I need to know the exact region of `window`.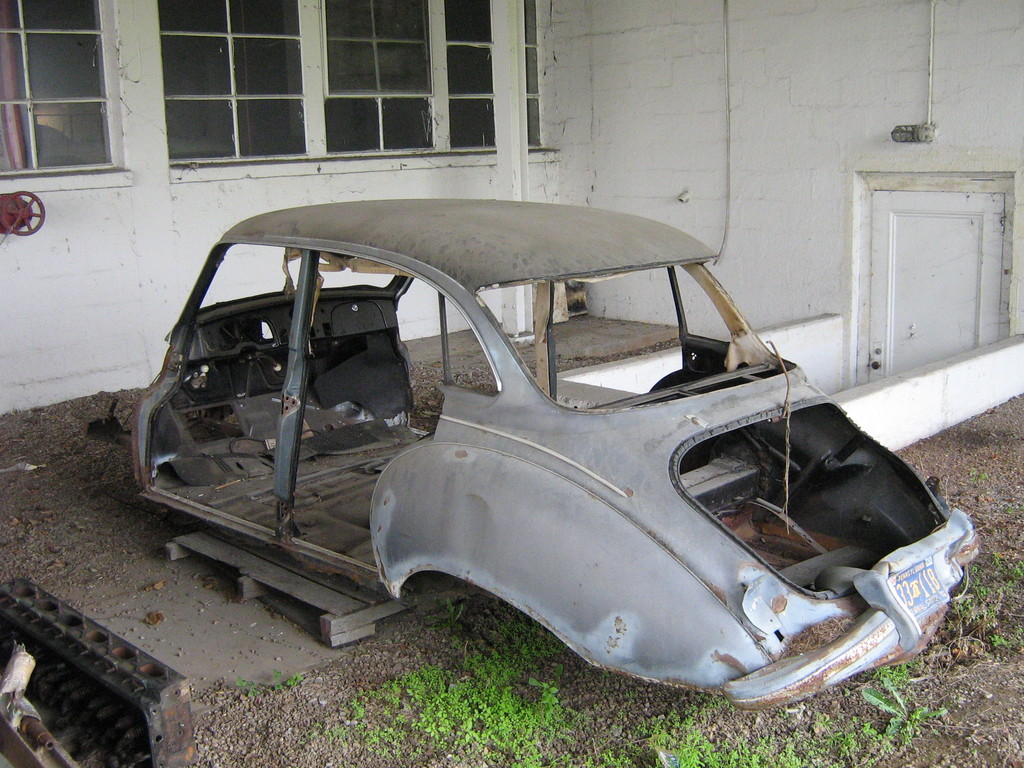
Region: crop(18, 24, 103, 164).
